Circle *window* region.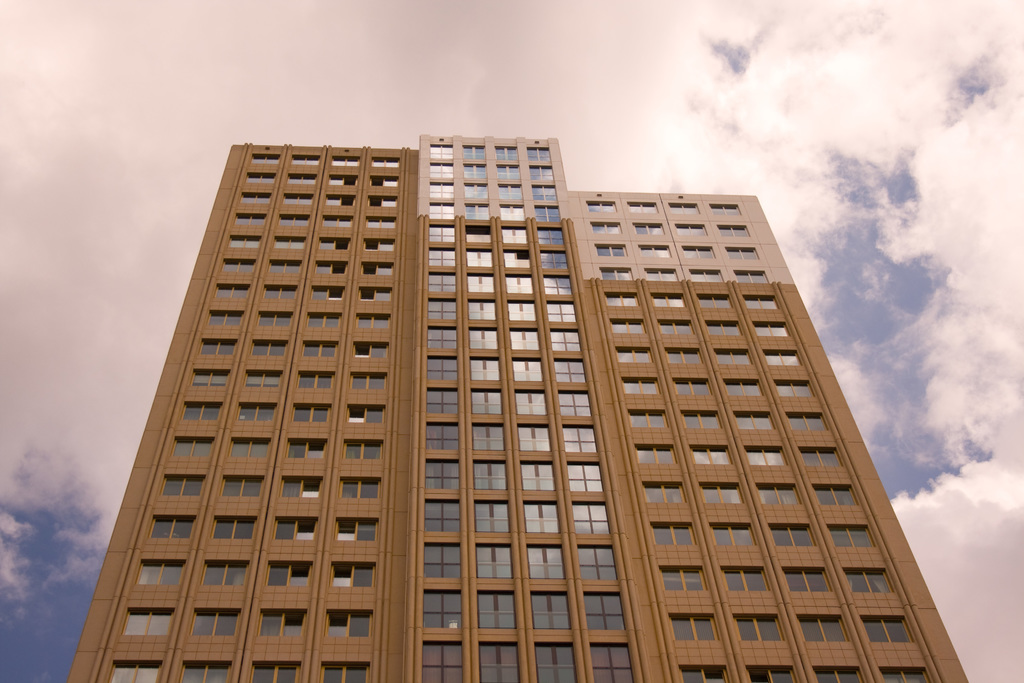
Region: l=746, t=447, r=786, b=466.
